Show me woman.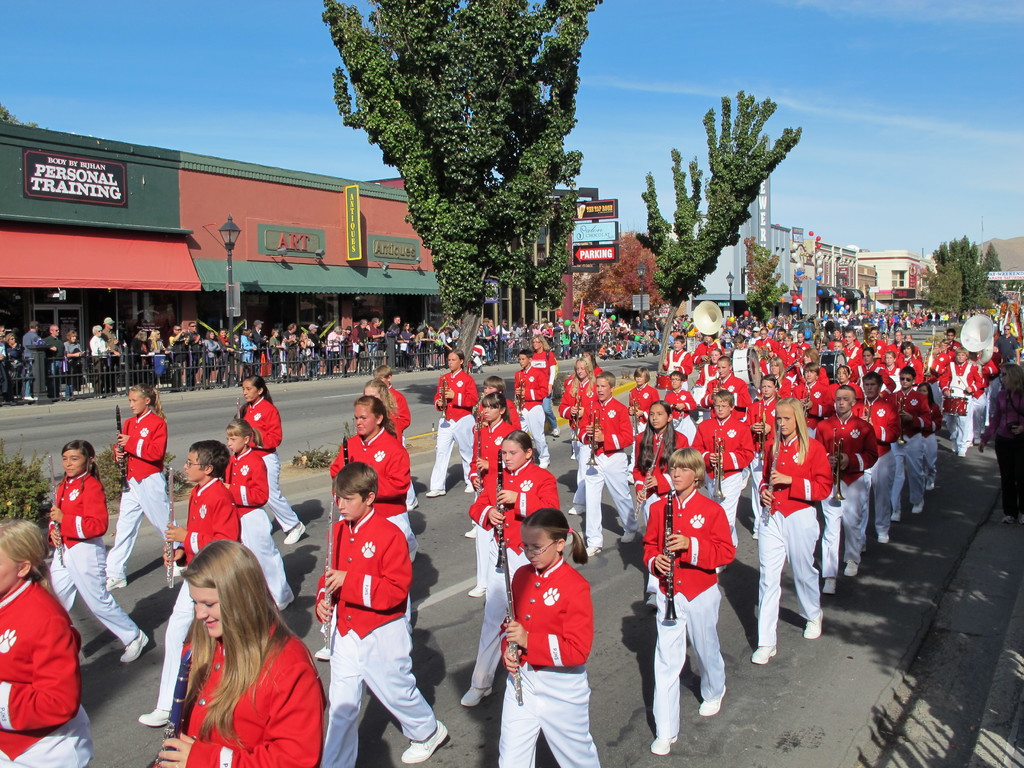
woman is here: 427/349/481/496.
